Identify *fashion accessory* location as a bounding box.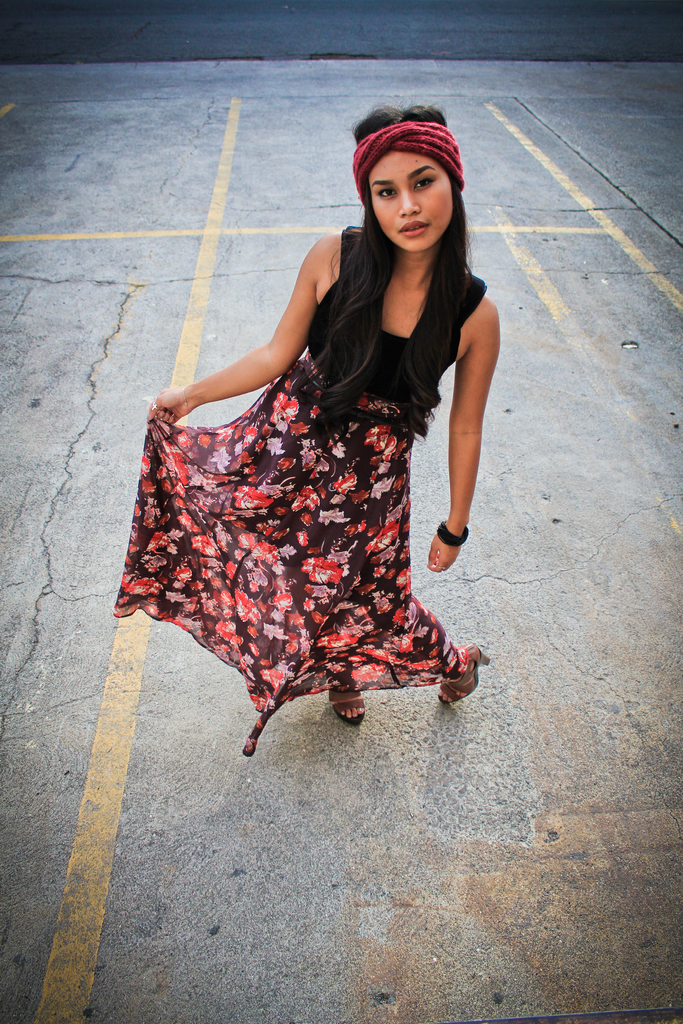
<box>435,522,472,549</box>.
